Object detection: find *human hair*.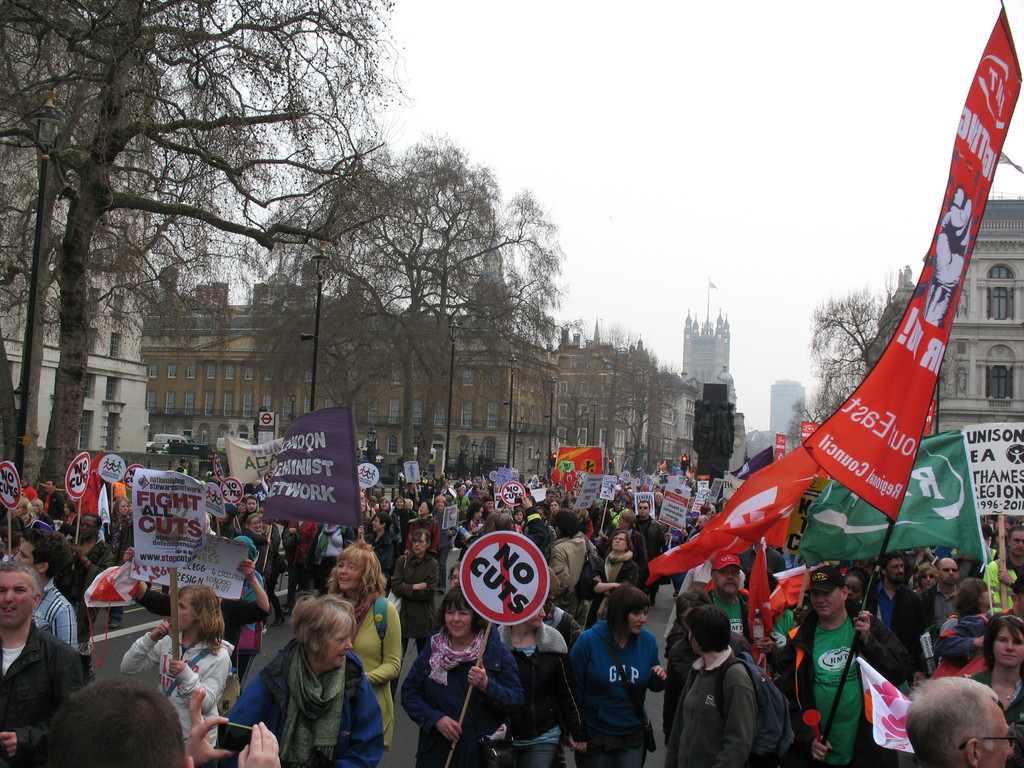
rect(22, 476, 29, 483).
